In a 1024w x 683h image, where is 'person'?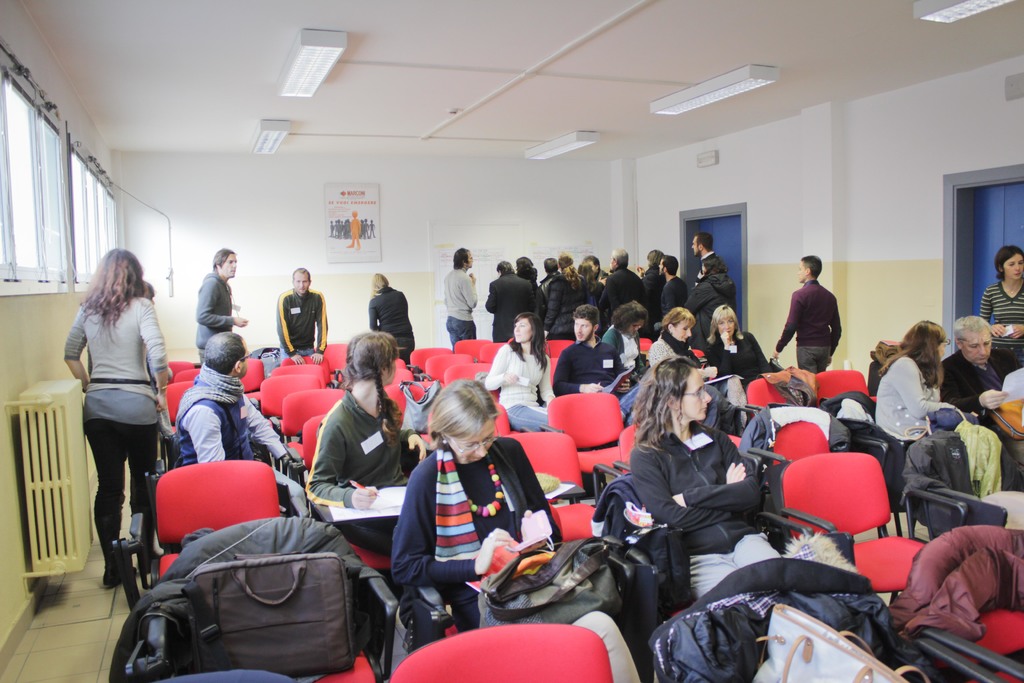
(x1=548, y1=304, x2=633, y2=406).
